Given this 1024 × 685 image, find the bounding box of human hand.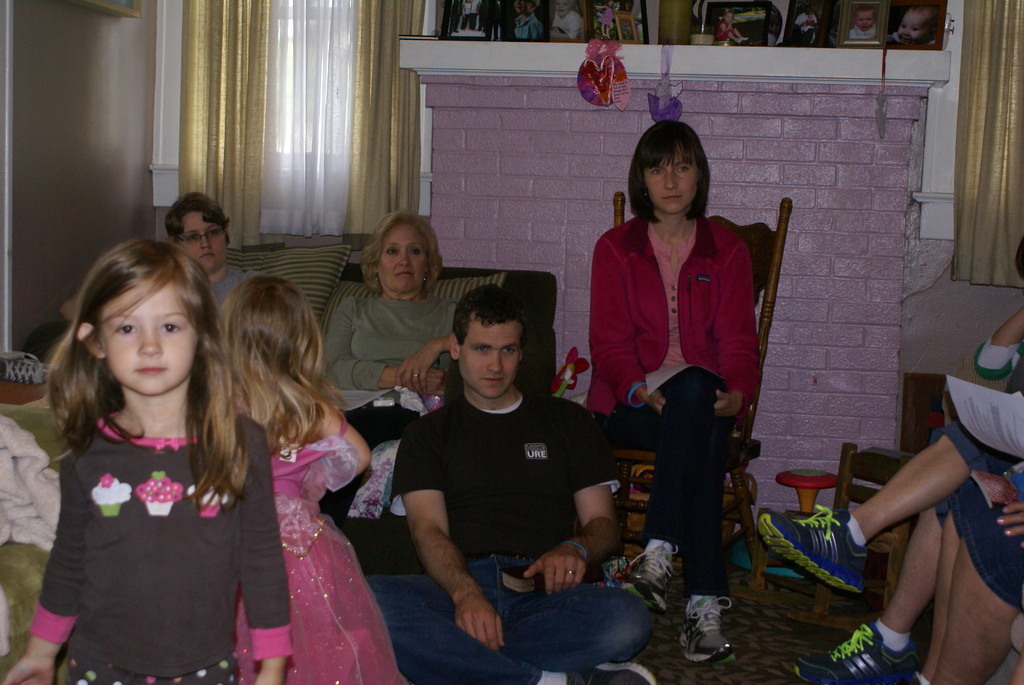
994, 502, 1023, 549.
